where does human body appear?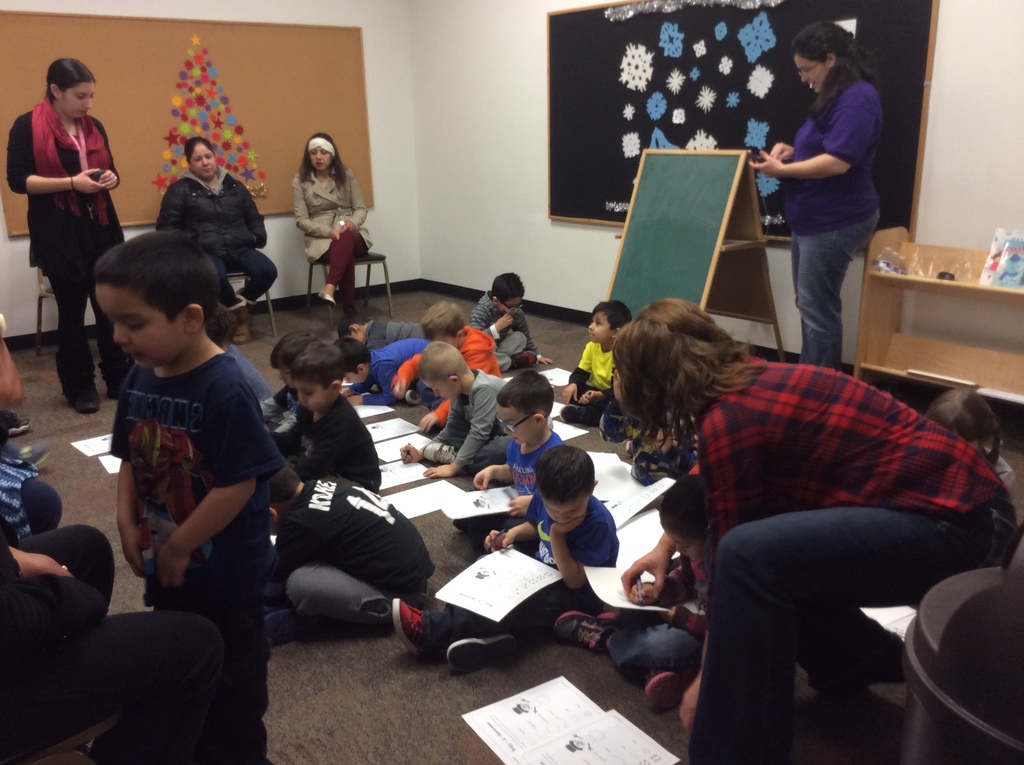
Appears at 551/559/717/716.
